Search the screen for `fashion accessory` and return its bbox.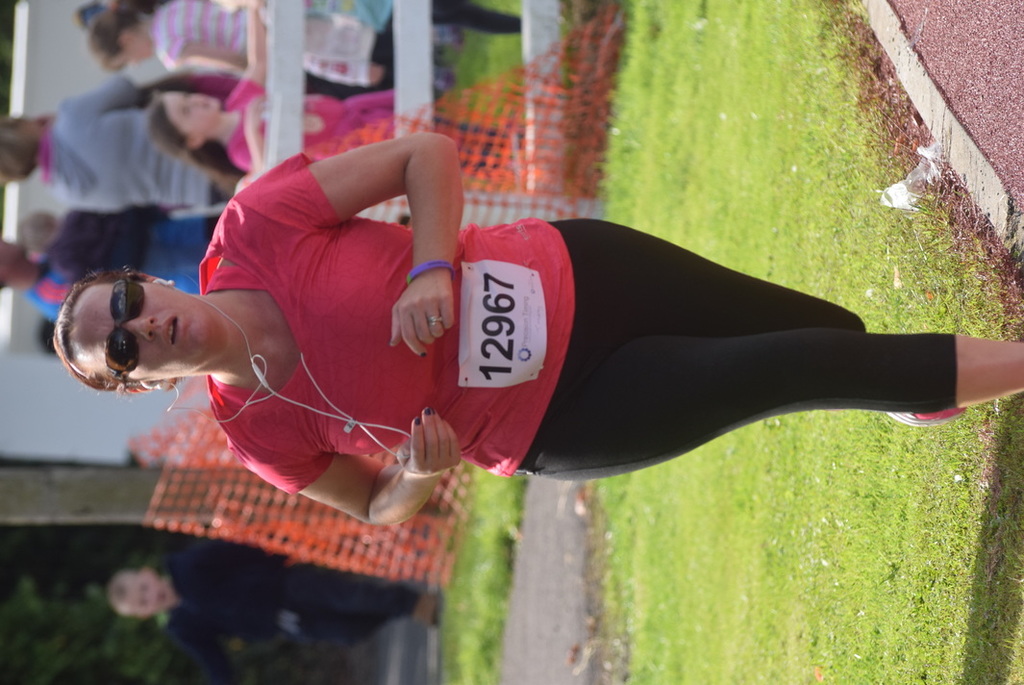
Found: left=102, top=276, right=144, bottom=378.
